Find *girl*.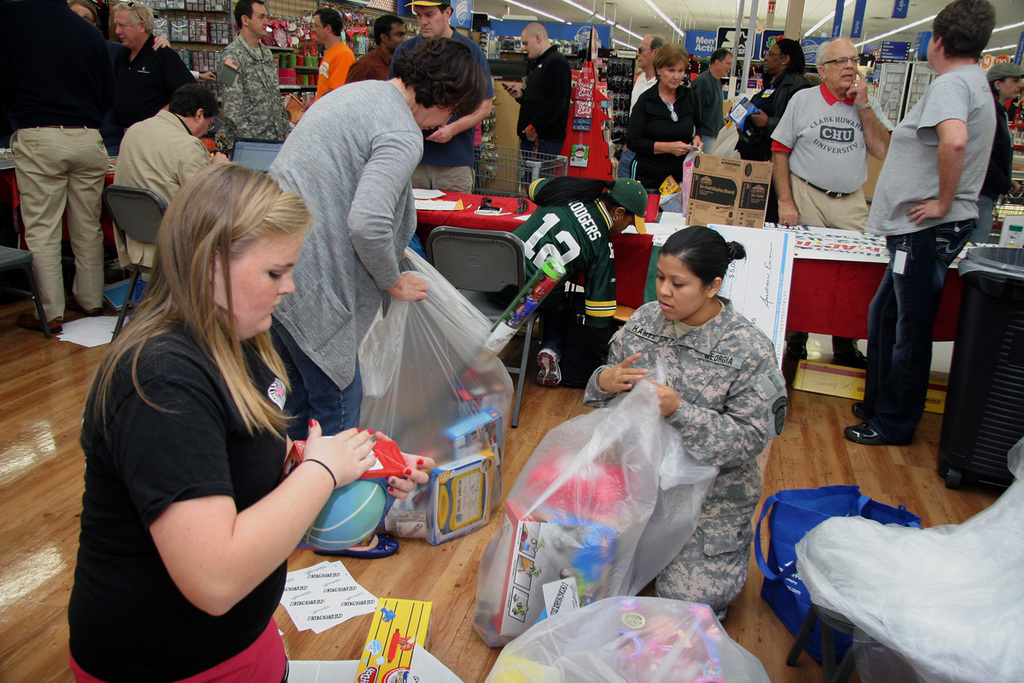
bbox=[585, 224, 789, 613].
